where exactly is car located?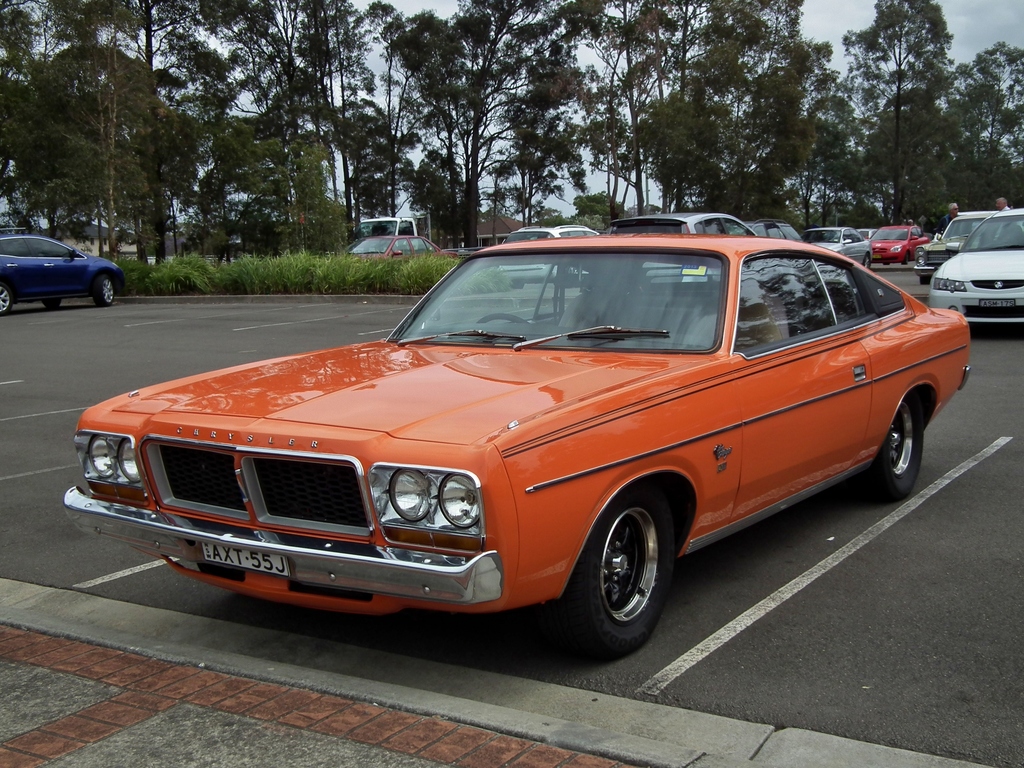
Its bounding box is rect(929, 203, 1023, 335).
